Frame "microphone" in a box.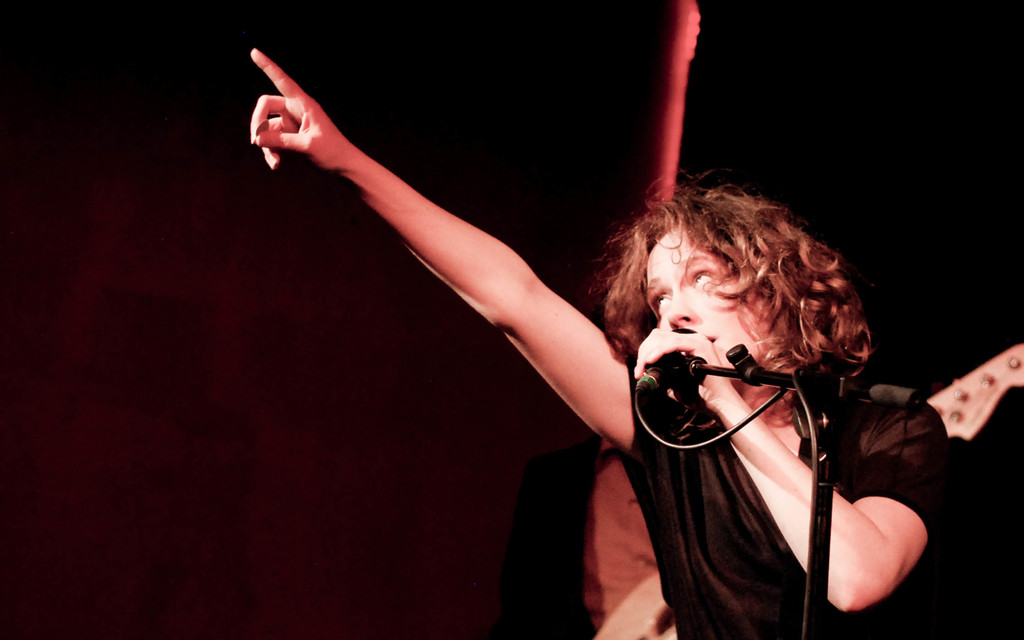
x1=630 y1=356 x2=697 y2=395.
